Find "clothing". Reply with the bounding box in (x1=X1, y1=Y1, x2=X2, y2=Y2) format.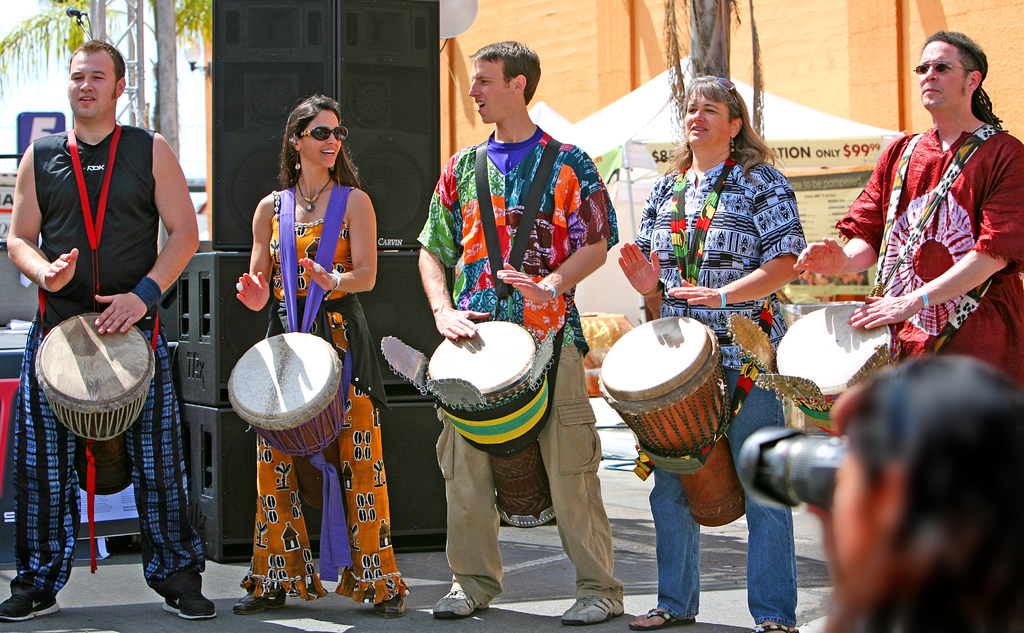
(x1=234, y1=184, x2=406, y2=607).
